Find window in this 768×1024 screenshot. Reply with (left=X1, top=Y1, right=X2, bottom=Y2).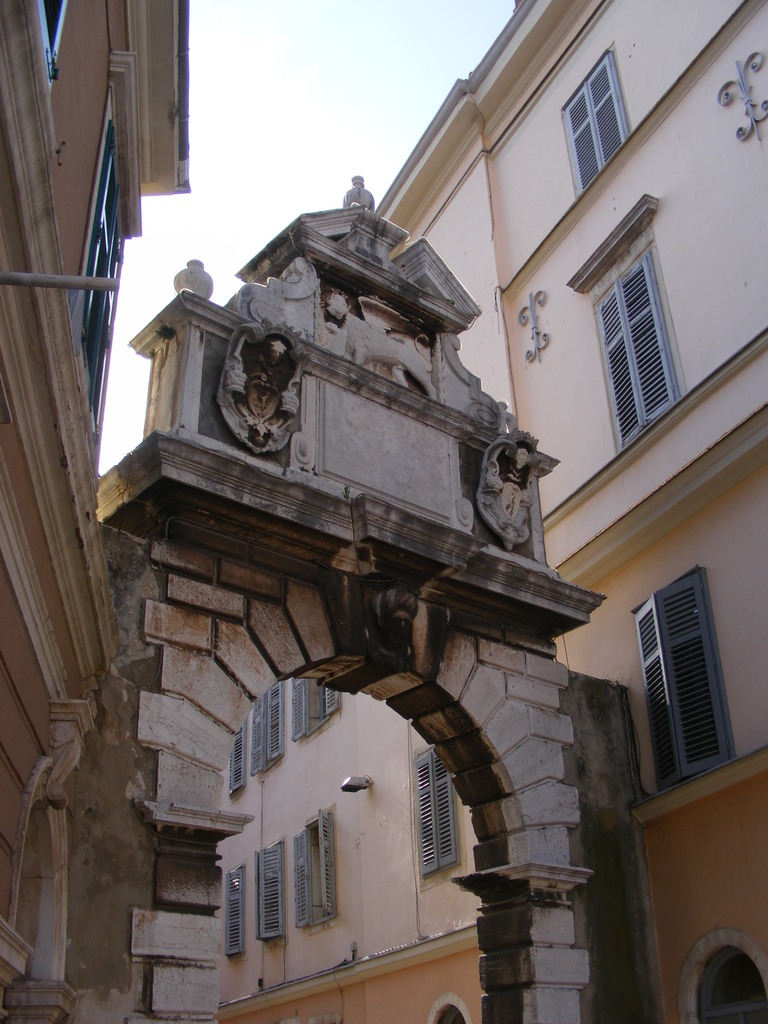
(left=220, top=865, right=246, bottom=963).
